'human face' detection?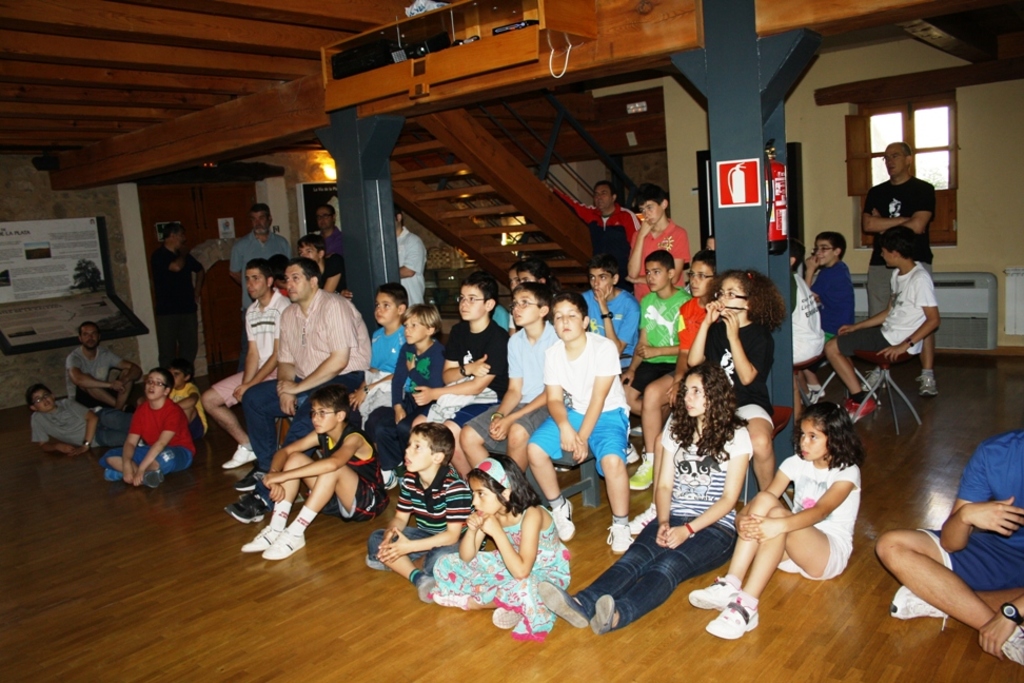
left=372, top=291, right=393, bottom=320
